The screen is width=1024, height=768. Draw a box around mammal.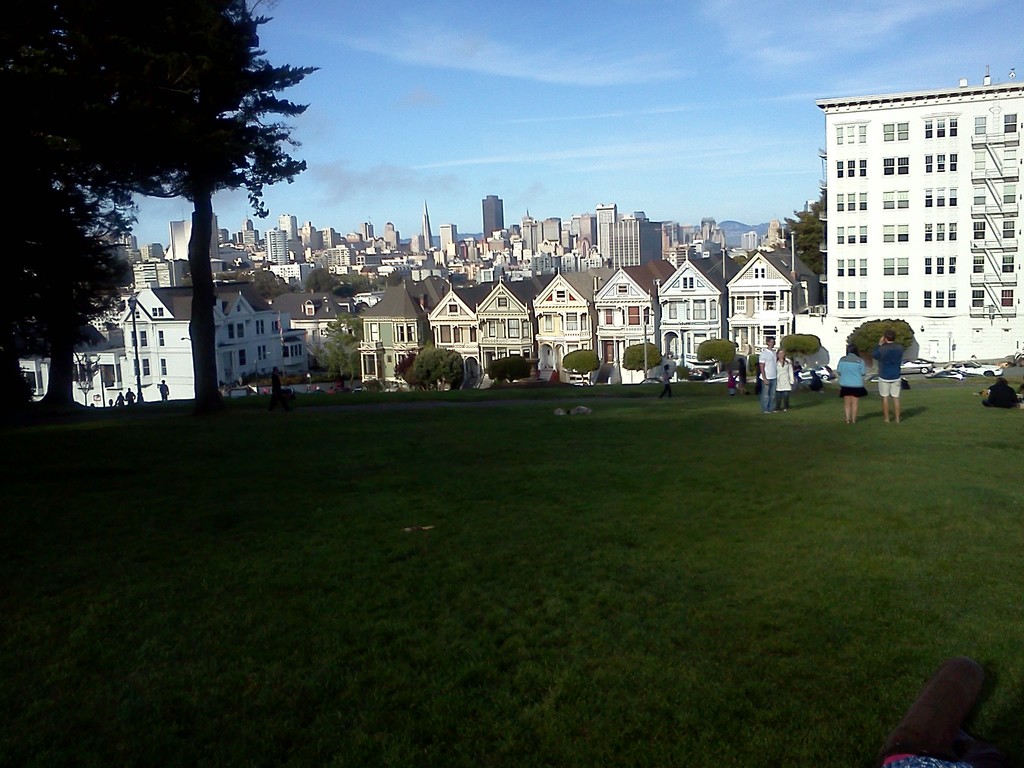
crop(115, 392, 124, 407).
